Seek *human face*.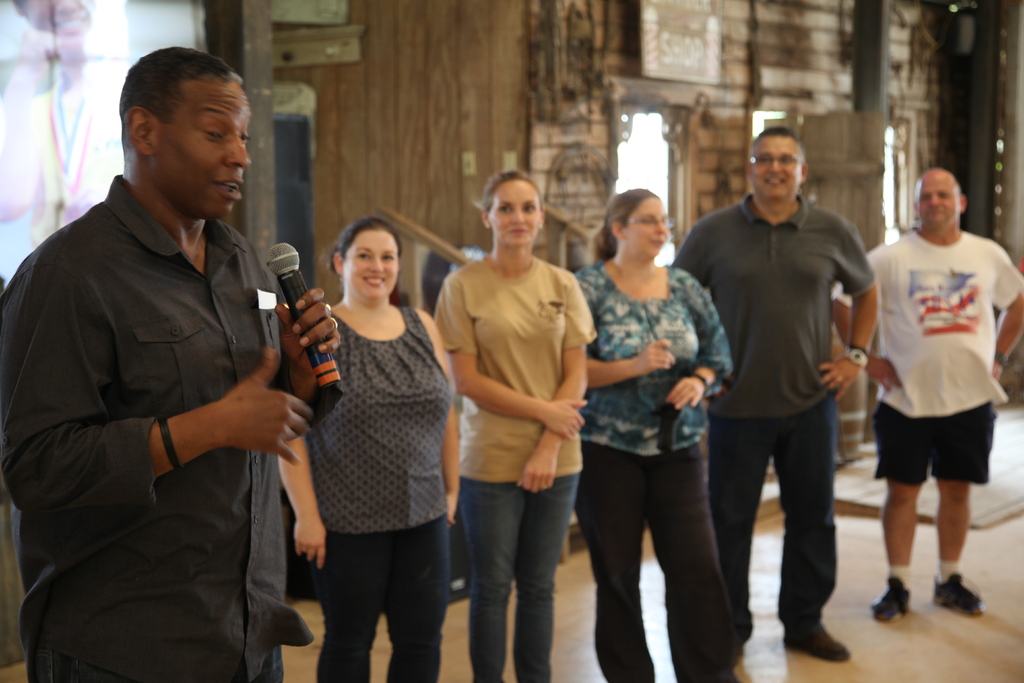
left=911, top=172, right=959, bottom=227.
